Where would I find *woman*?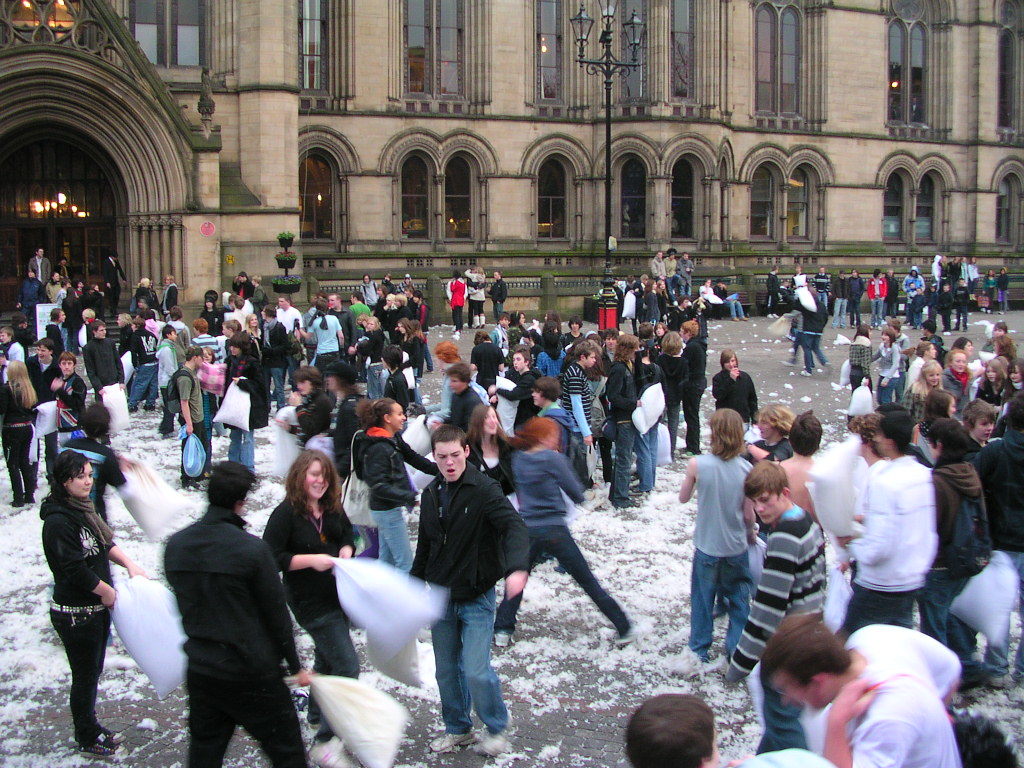
At select_region(505, 305, 526, 348).
